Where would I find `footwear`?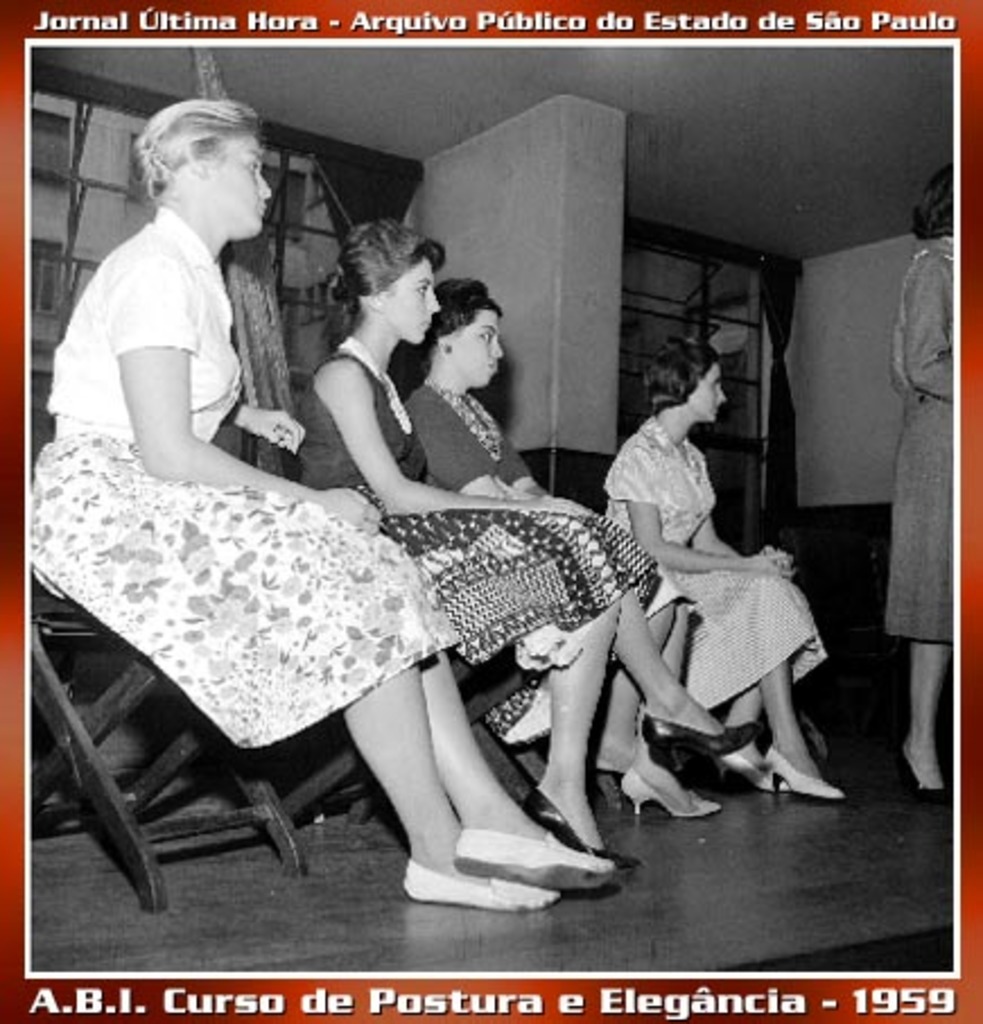
At bbox=(746, 739, 841, 800).
